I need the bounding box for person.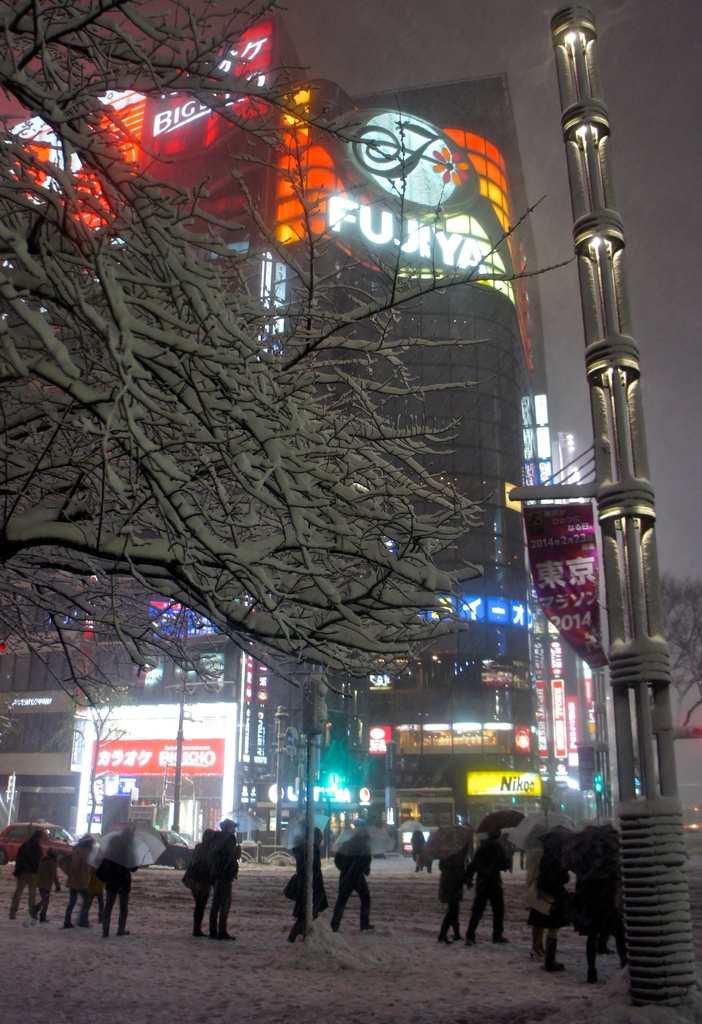
Here it is: locate(29, 849, 59, 921).
